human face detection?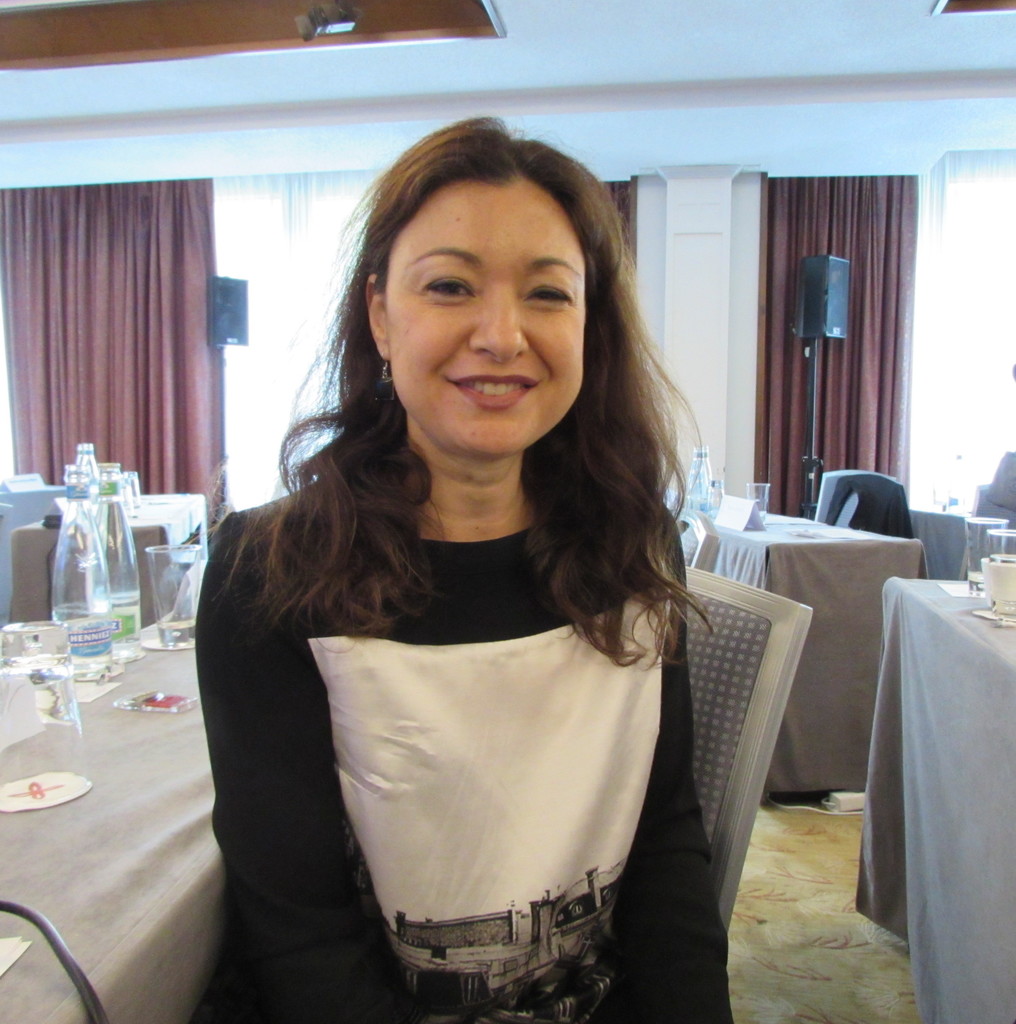
387 183 583 460
